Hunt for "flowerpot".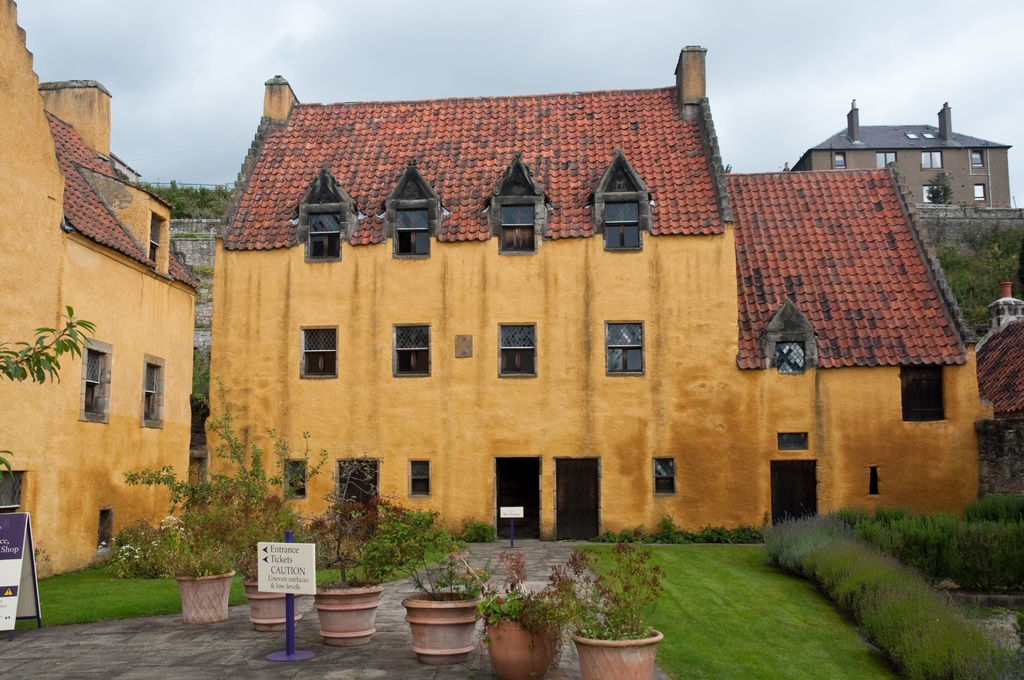
Hunted down at (480, 611, 561, 679).
